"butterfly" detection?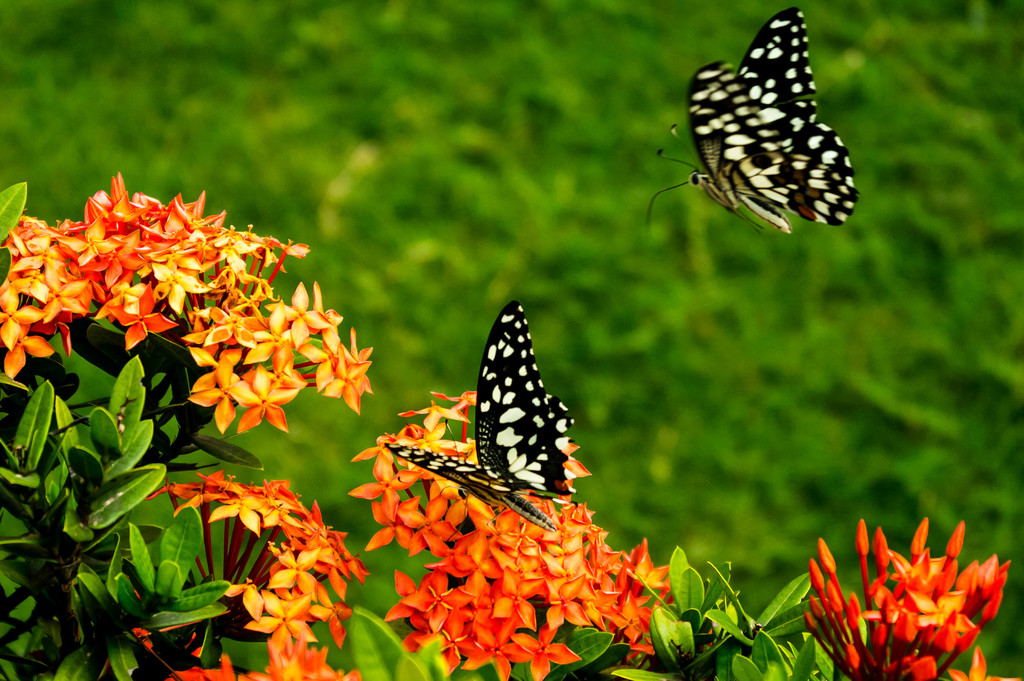
[left=436, top=298, right=582, bottom=540]
